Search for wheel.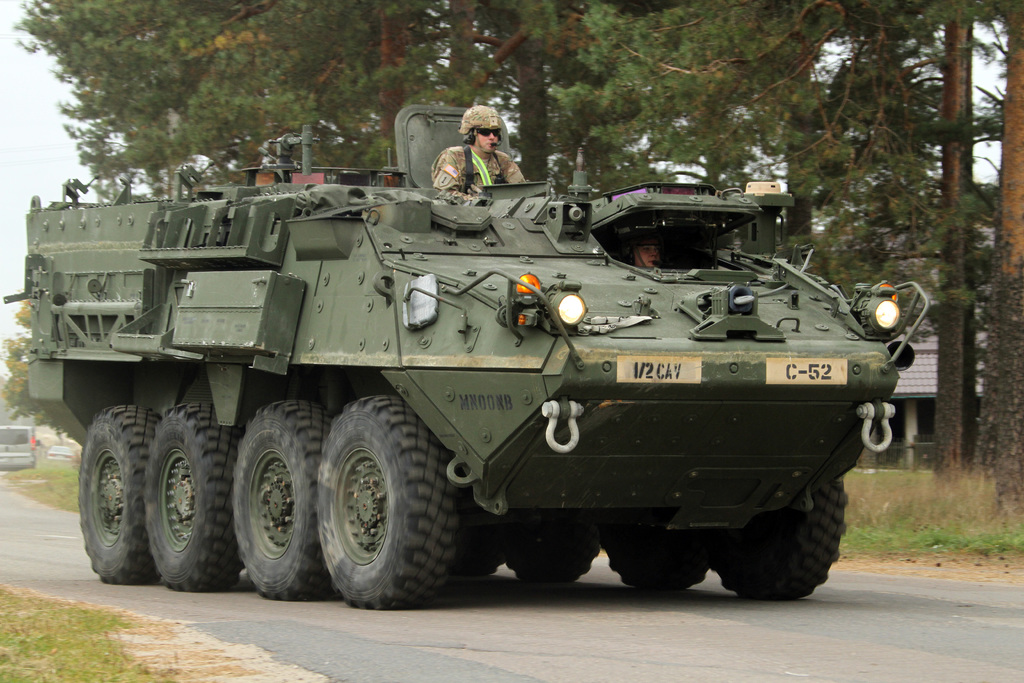
Found at (left=605, top=530, right=710, bottom=593).
